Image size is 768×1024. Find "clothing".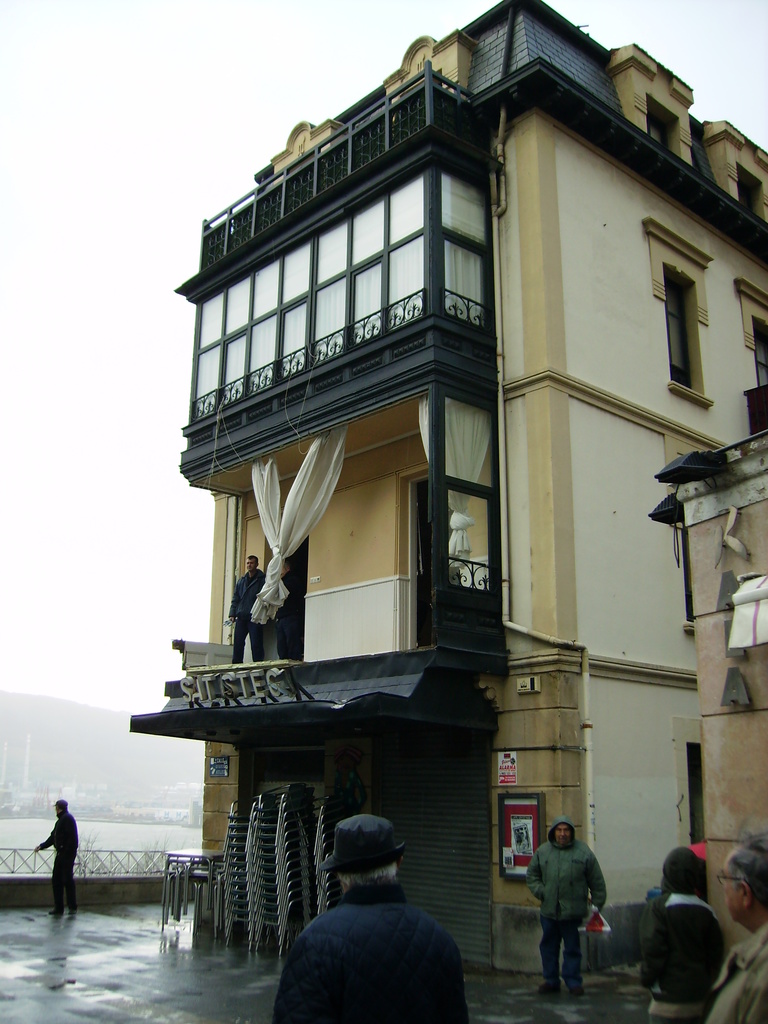
{"left": 536, "top": 823, "right": 620, "bottom": 983}.
